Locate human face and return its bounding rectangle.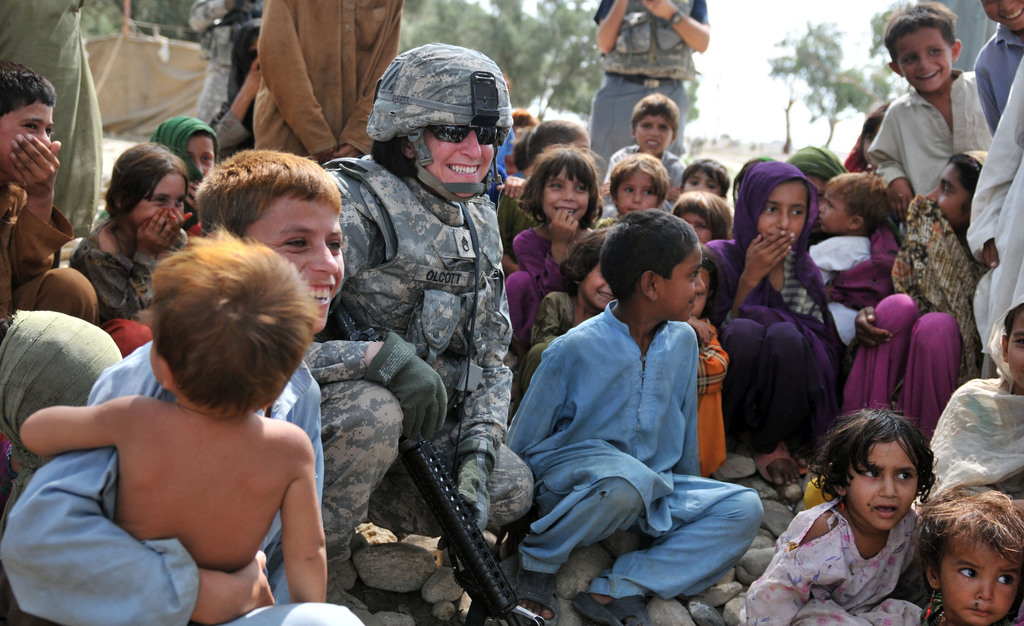
636,115,673,155.
